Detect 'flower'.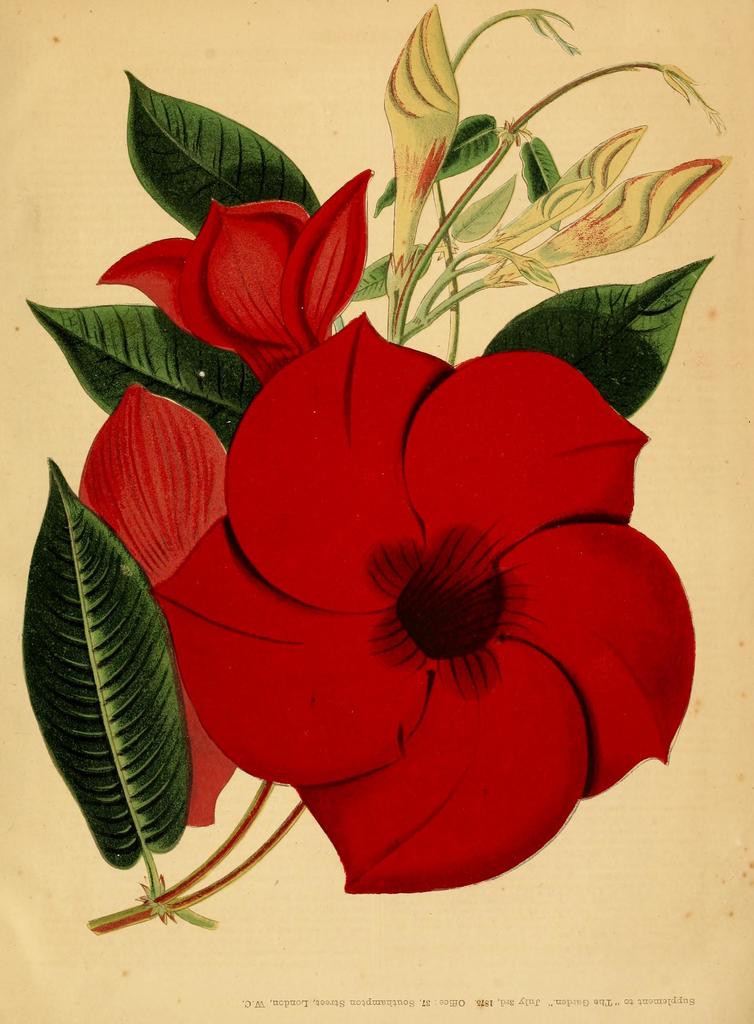
Detected at detection(486, 157, 736, 297).
